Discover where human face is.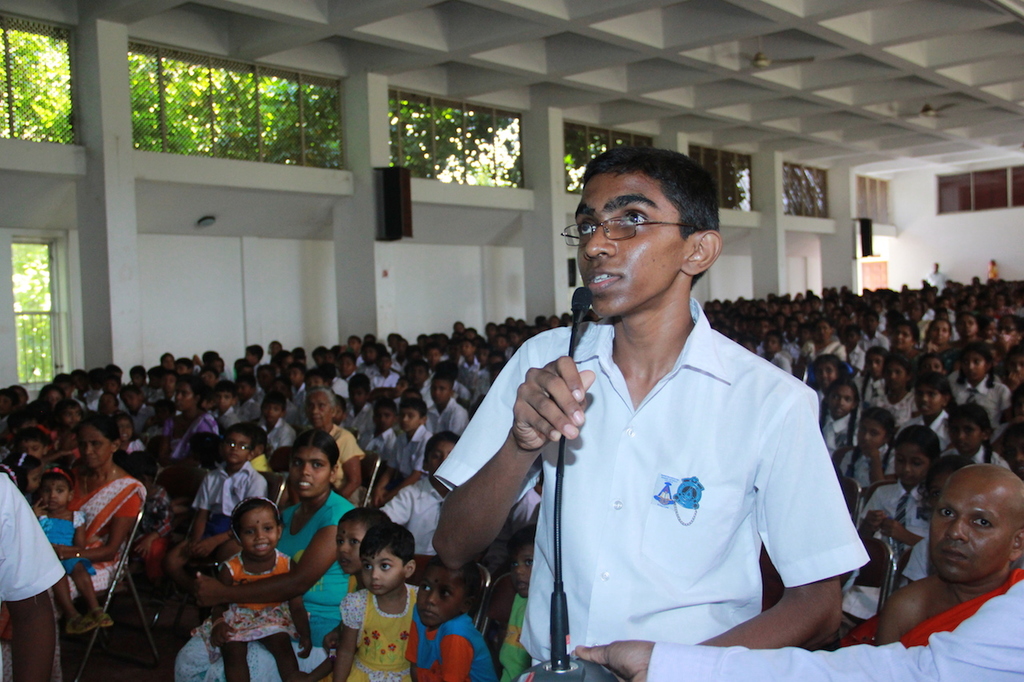
Discovered at l=287, t=450, r=332, b=500.
